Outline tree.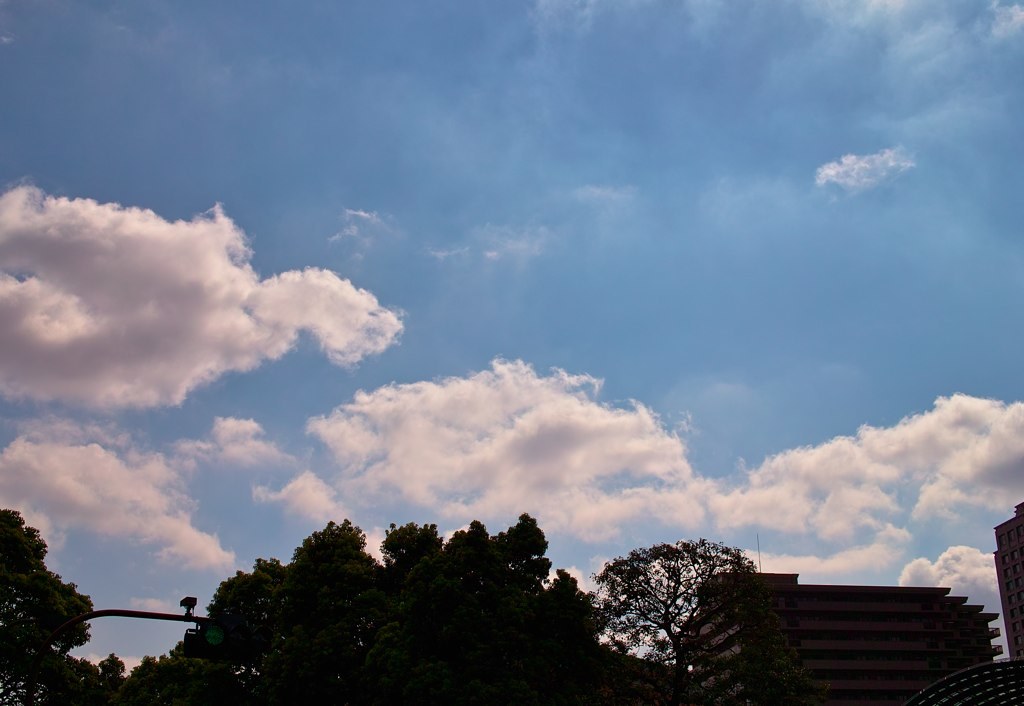
Outline: [598, 526, 803, 681].
